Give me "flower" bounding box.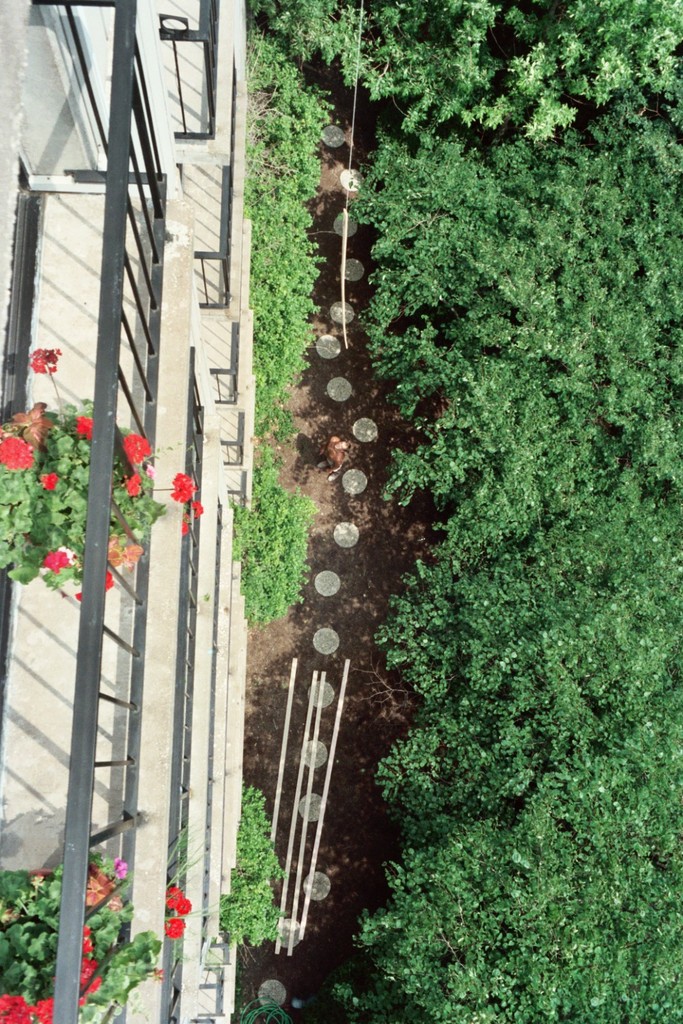
26,344,61,375.
